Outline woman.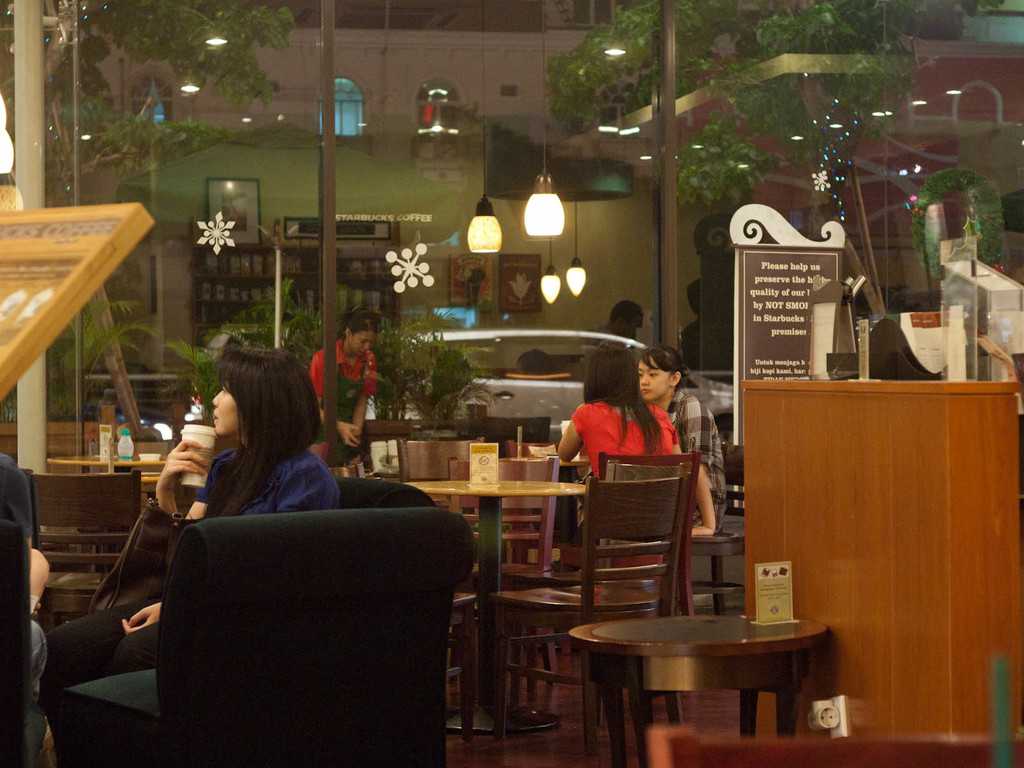
Outline: crop(40, 344, 342, 767).
